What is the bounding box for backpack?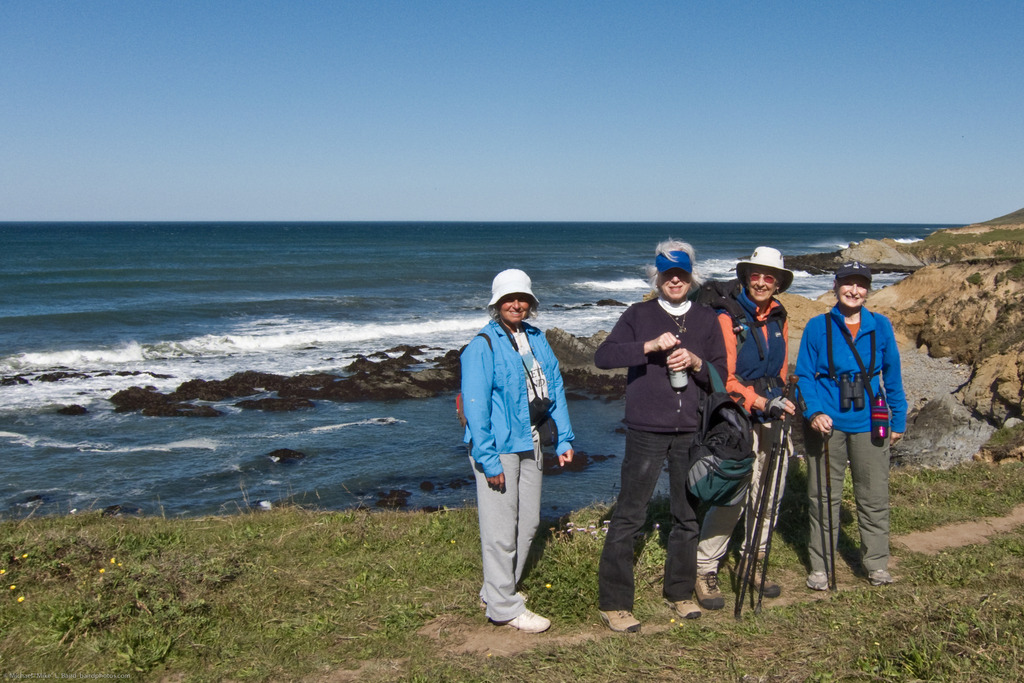
Rect(447, 324, 504, 468).
